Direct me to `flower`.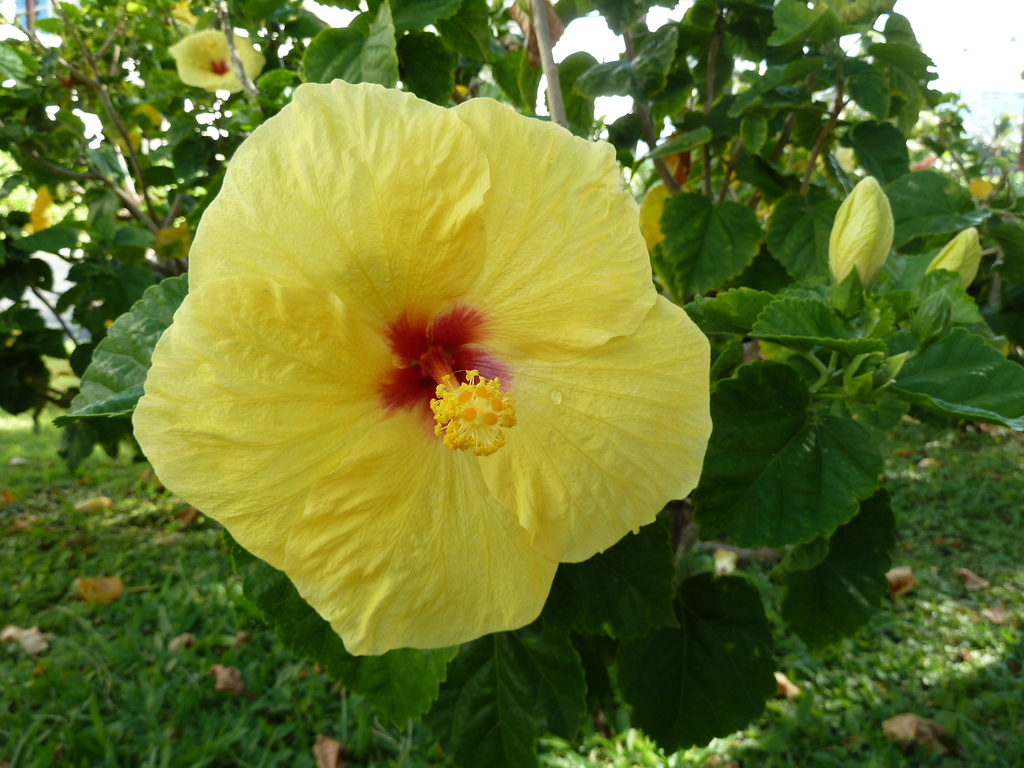
Direction: 132, 77, 706, 648.
